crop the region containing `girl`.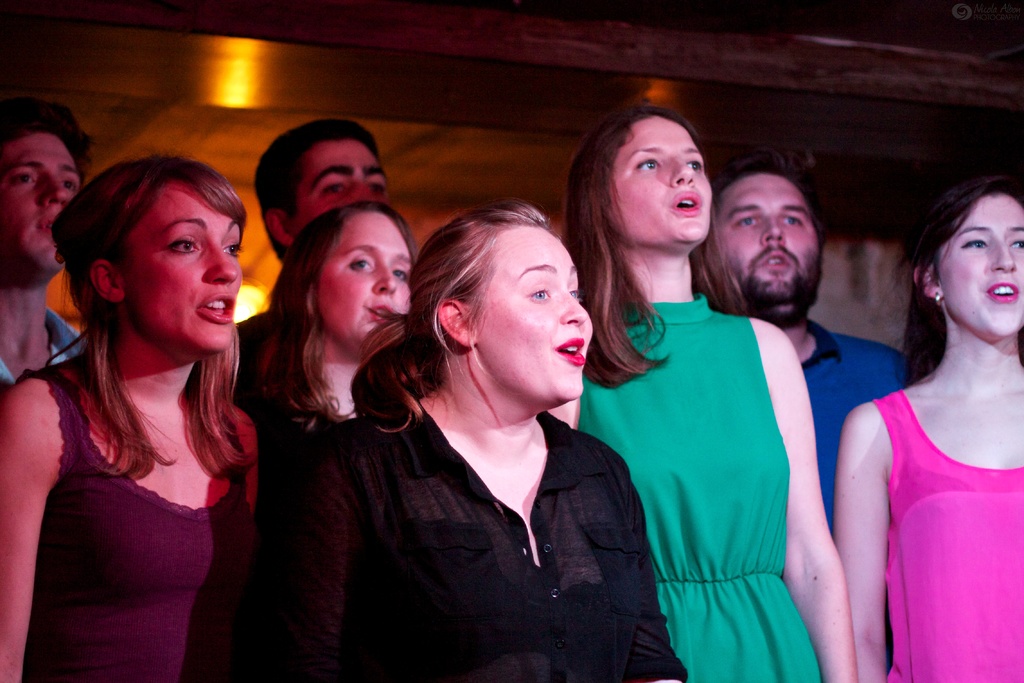
Crop region: pyautogui.locateOnScreen(577, 102, 856, 682).
